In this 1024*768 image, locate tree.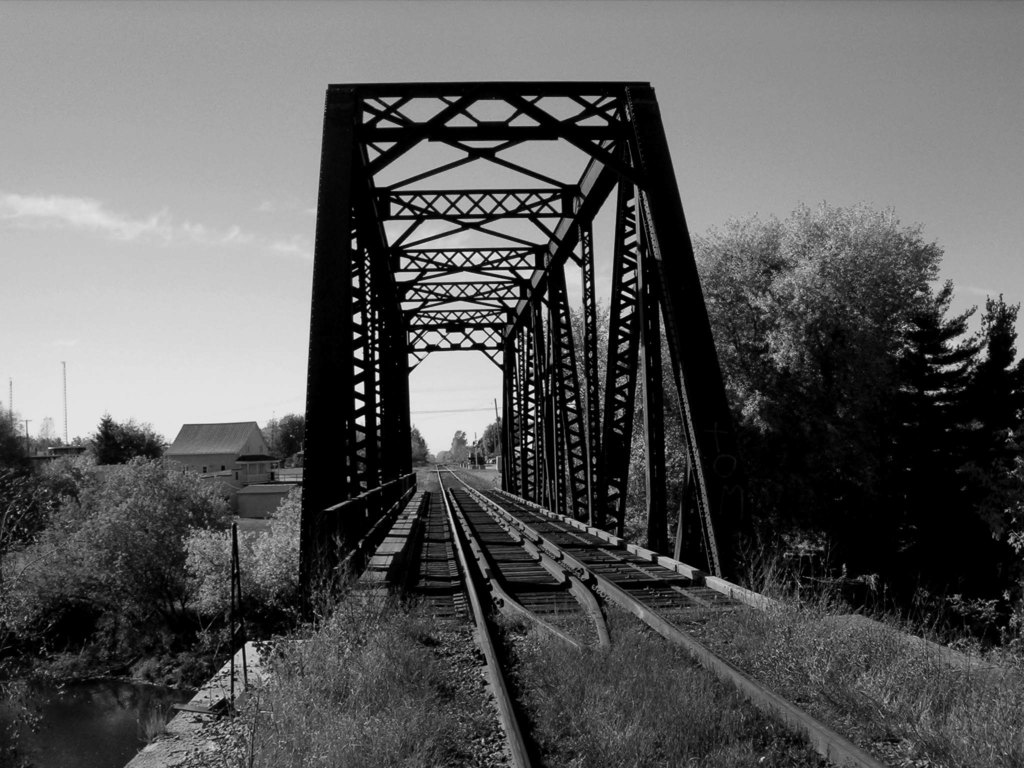
Bounding box: locate(408, 426, 432, 463).
